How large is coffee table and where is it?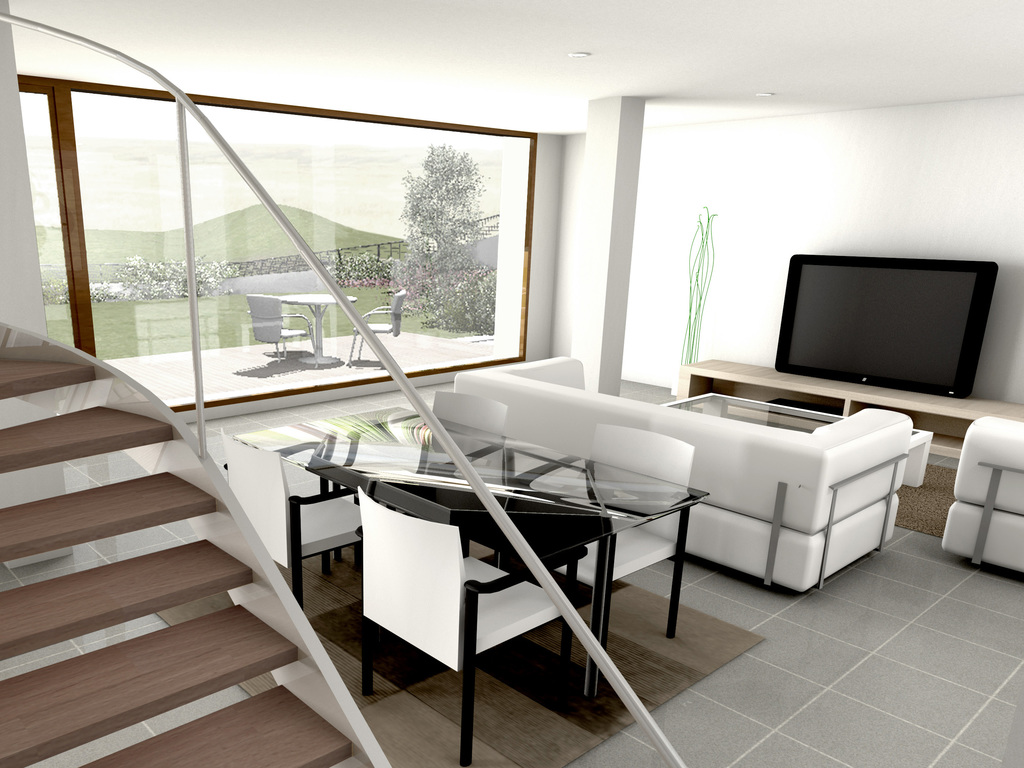
Bounding box: Rect(328, 428, 685, 722).
